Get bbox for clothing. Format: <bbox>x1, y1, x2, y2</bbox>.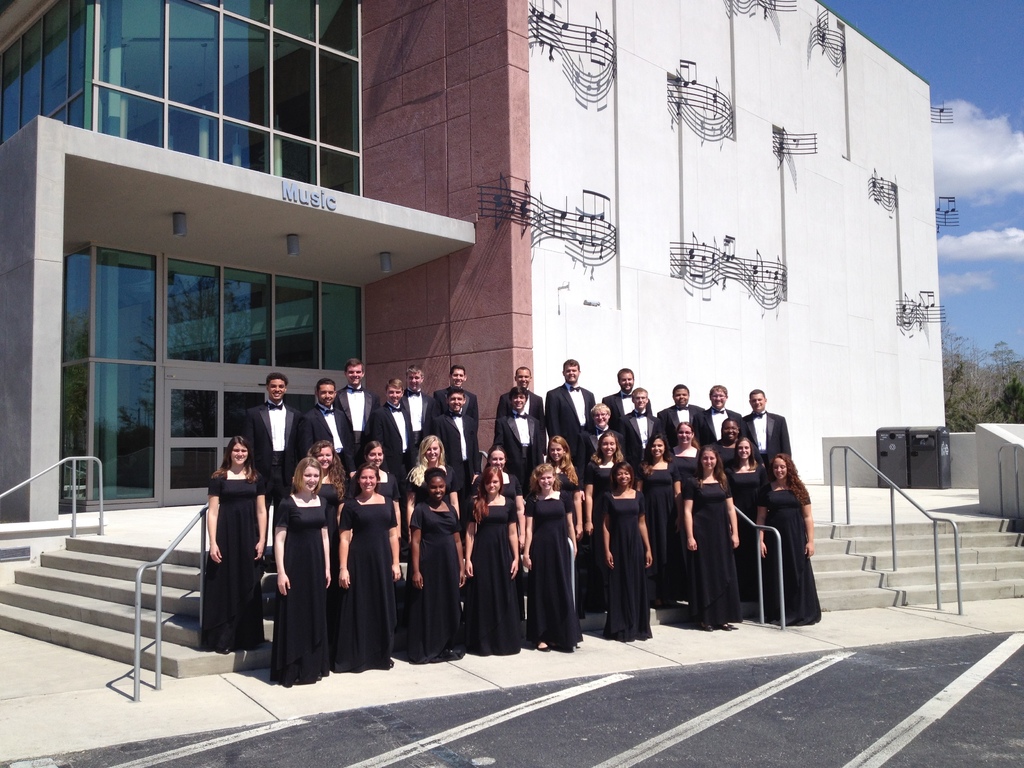
<bbox>400, 394, 437, 445</bbox>.
